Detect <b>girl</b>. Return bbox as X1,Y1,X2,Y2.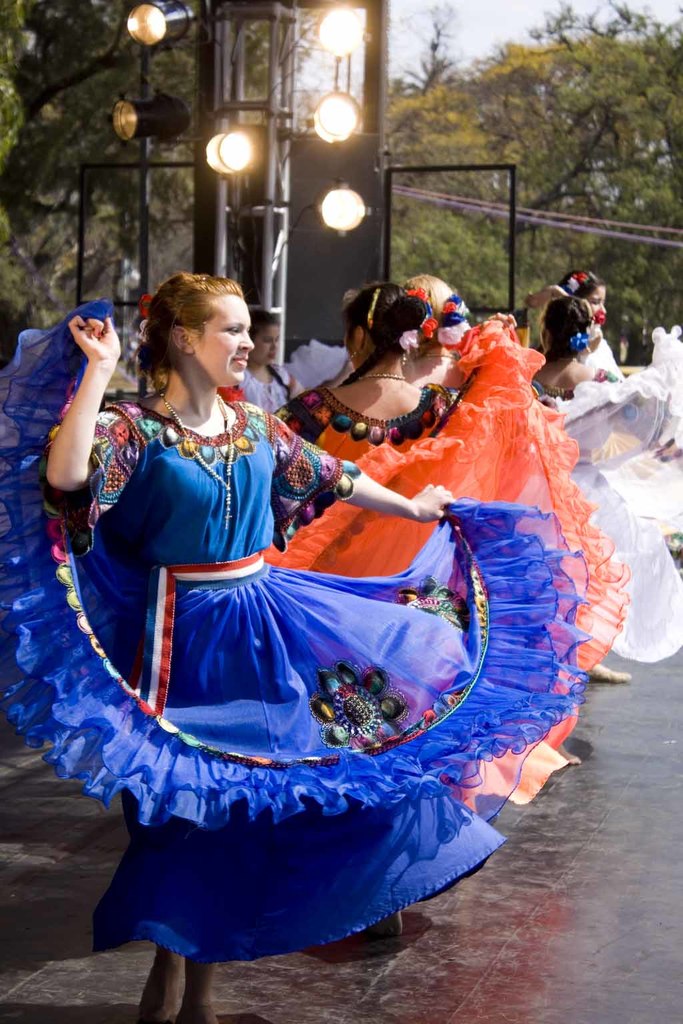
270,279,632,809.
